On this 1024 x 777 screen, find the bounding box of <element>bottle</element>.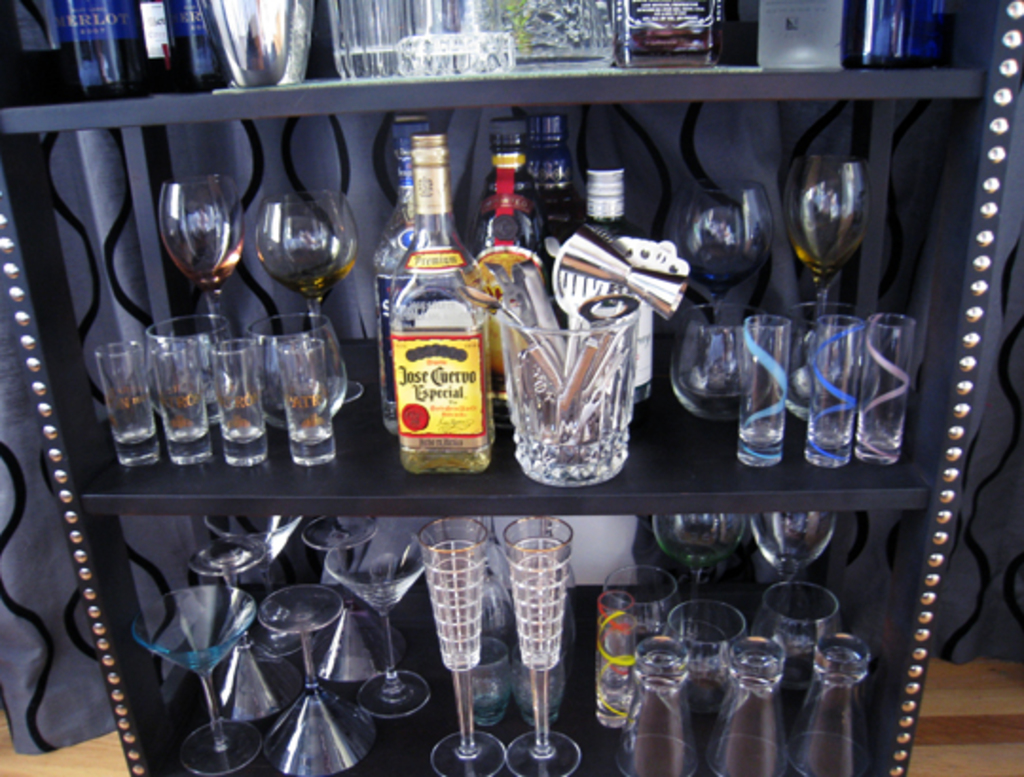
Bounding box: [372, 146, 489, 495].
